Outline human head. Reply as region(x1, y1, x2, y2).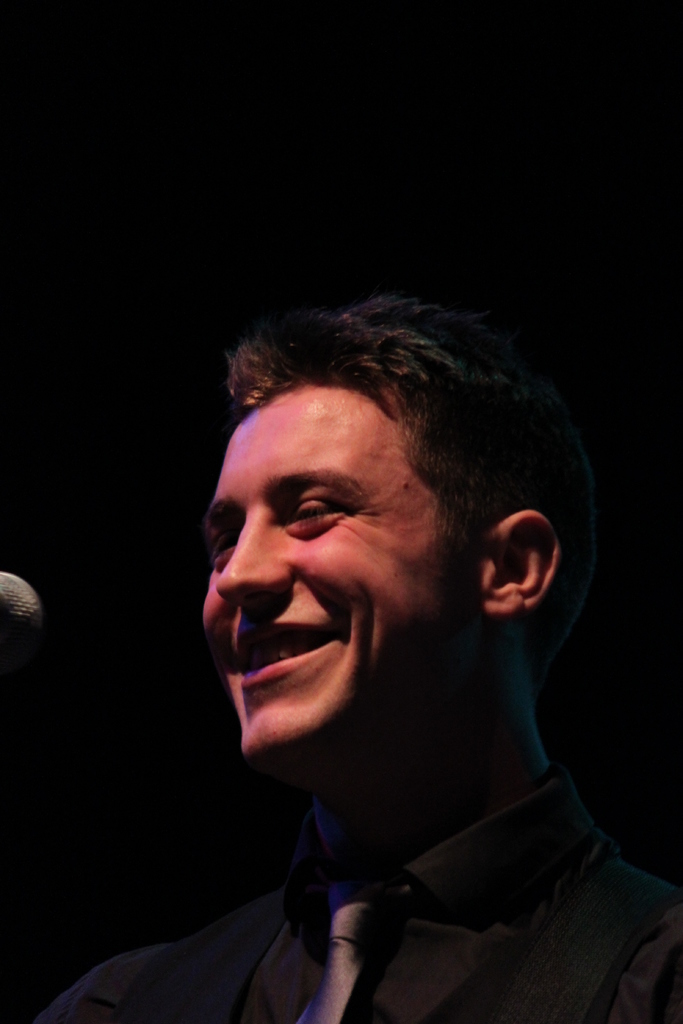
region(185, 273, 550, 759).
